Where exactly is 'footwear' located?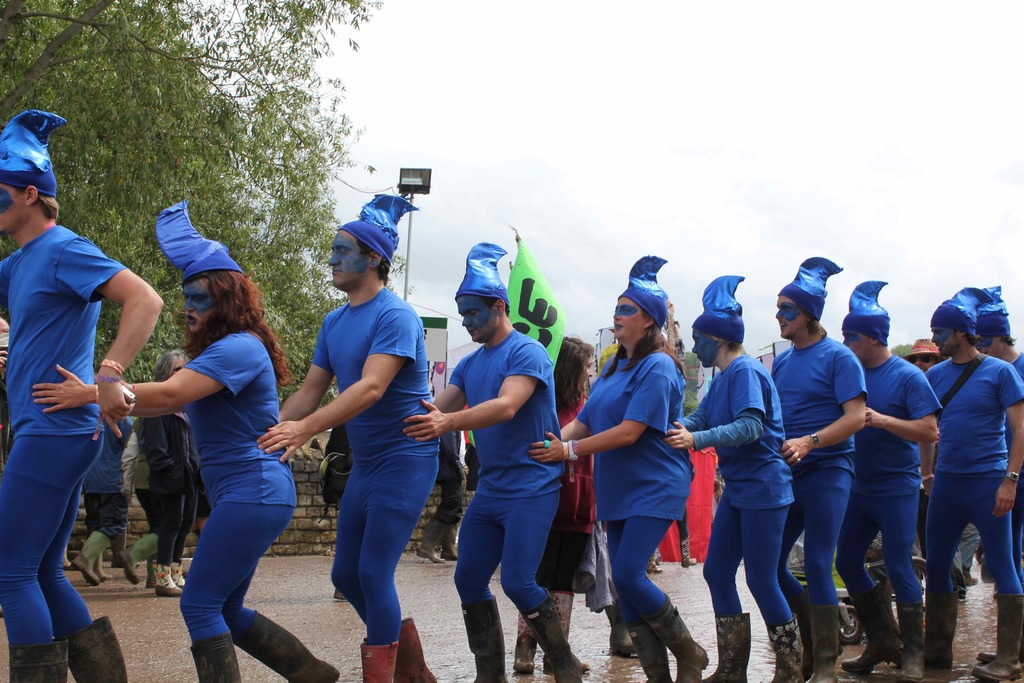
Its bounding box is 763:615:806:682.
